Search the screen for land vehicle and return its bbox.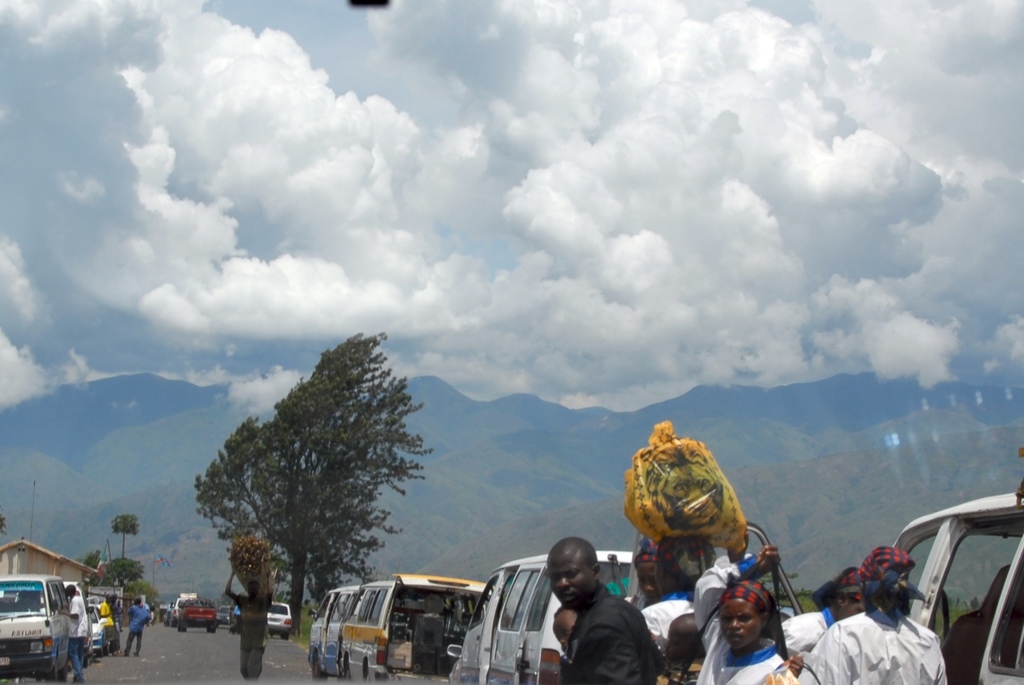
Found: l=4, t=569, r=100, b=678.
